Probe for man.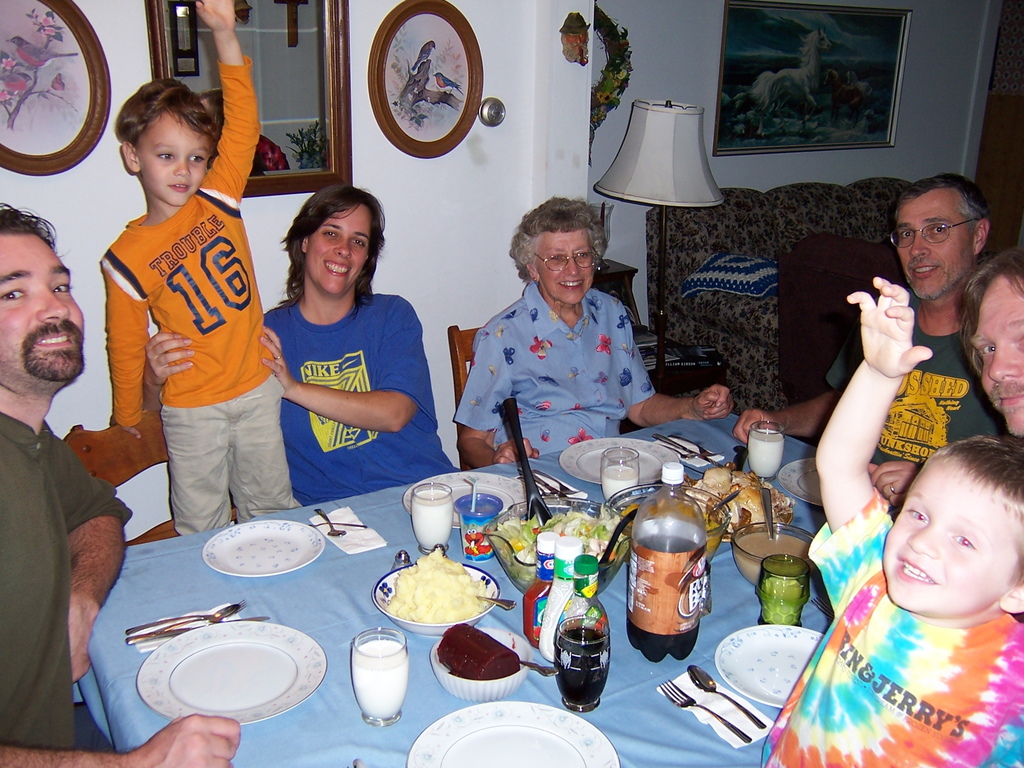
Probe result: box=[953, 236, 1023, 452].
